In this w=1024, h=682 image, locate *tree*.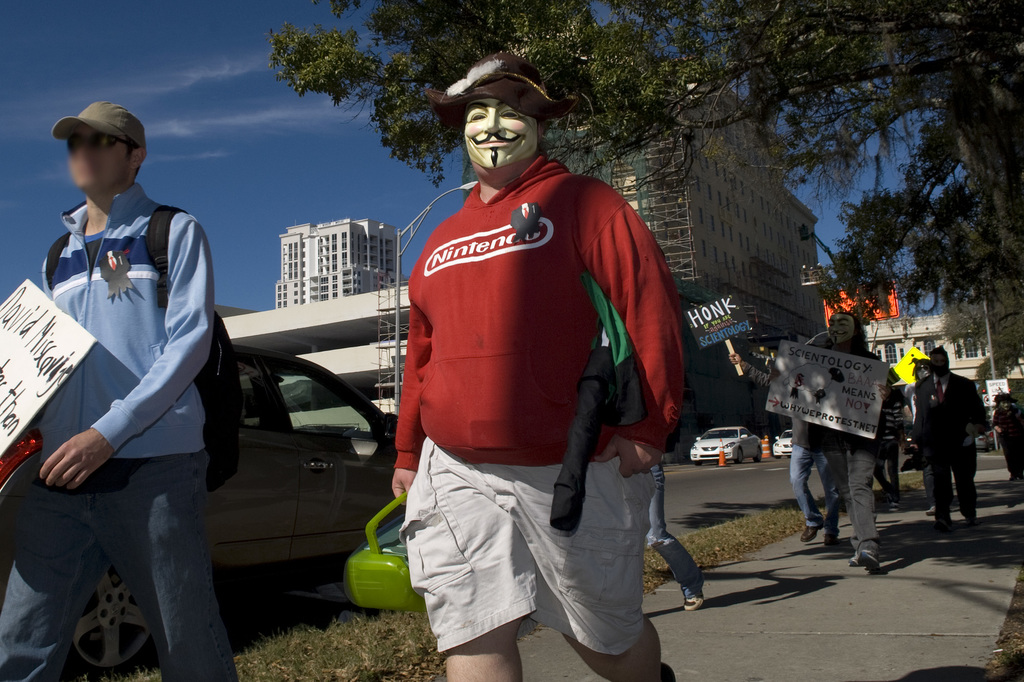
Bounding box: BBox(809, 97, 1009, 361).
